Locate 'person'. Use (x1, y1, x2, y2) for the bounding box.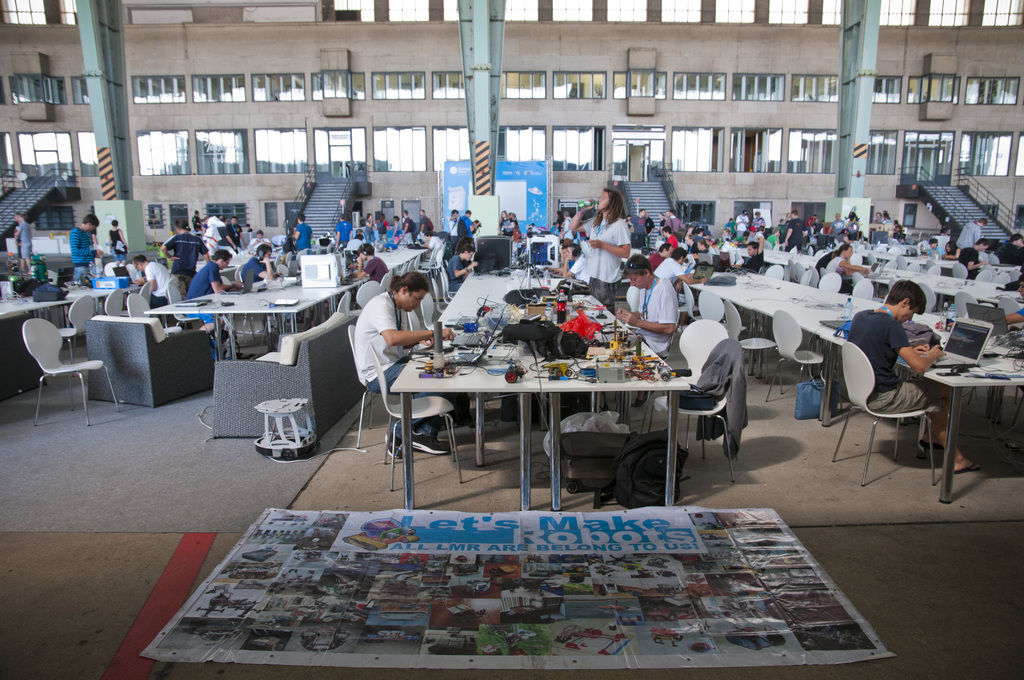
(373, 215, 387, 239).
